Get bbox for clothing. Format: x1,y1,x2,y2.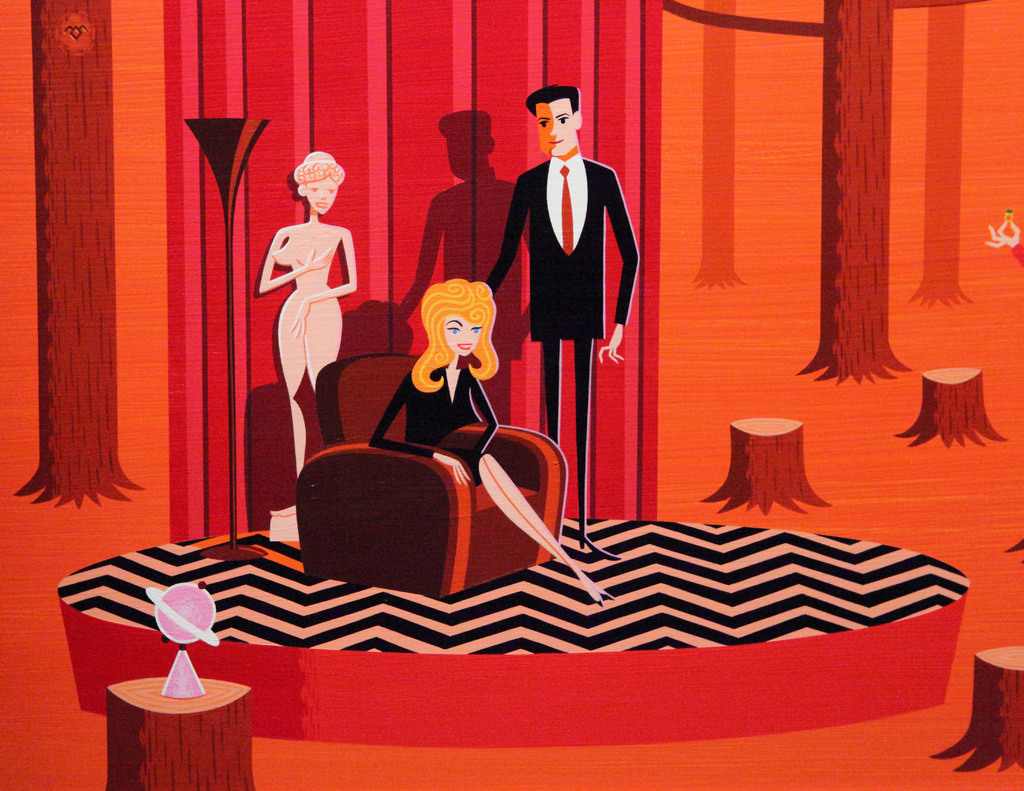
483,163,636,535.
